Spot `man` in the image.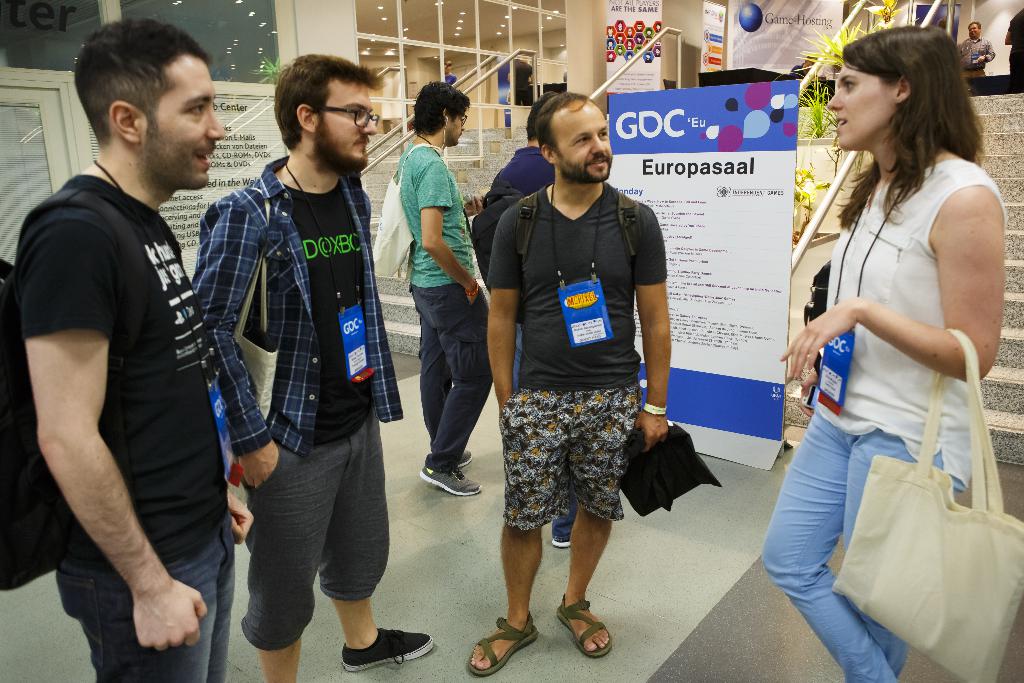
`man` found at 394 77 489 498.
